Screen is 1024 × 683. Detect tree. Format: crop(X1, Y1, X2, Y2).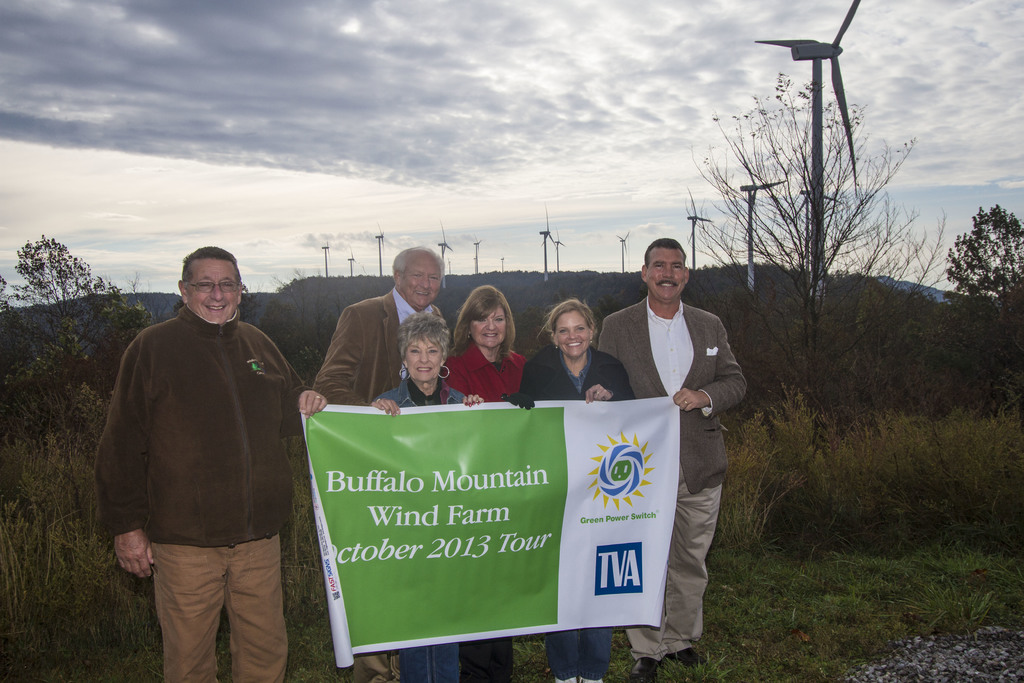
crop(940, 201, 1023, 384).
